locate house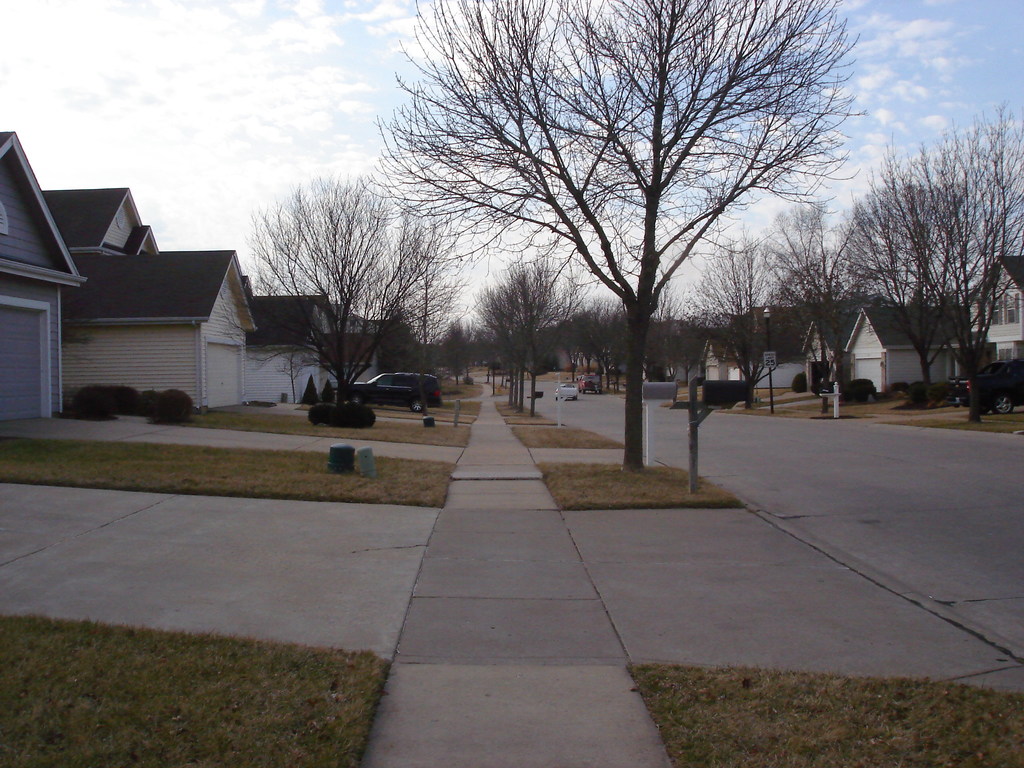
Rect(797, 308, 847, 392)
